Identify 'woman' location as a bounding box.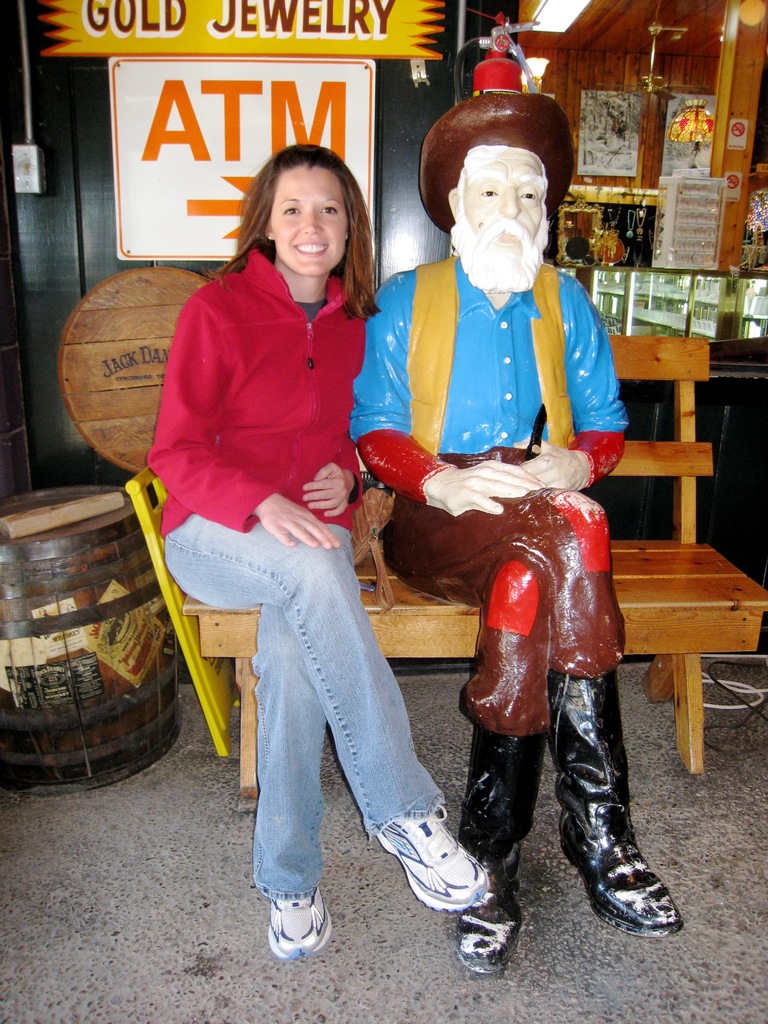
149:122:447:925.
